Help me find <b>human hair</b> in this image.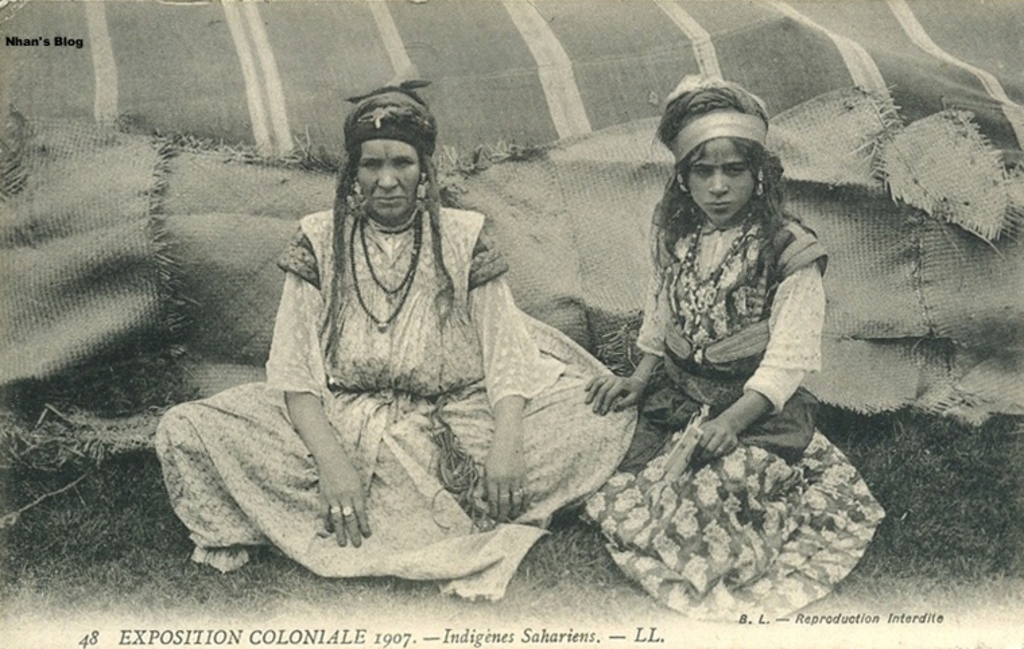
Found it: left=668, top=88, right=784, bottom=281.
